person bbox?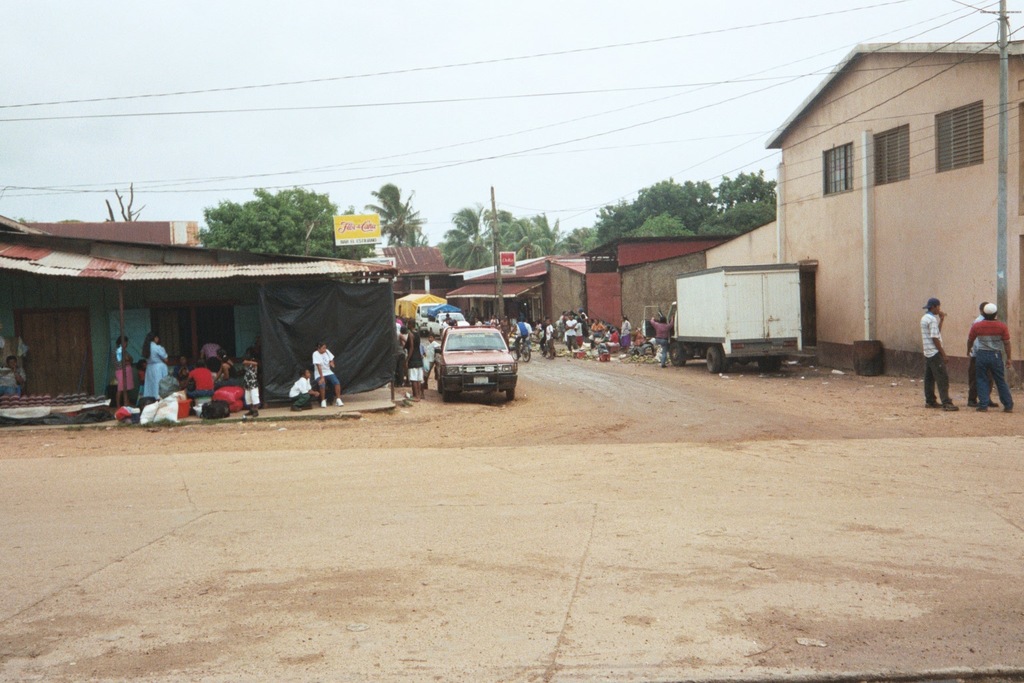
crop(512, 318, 533, 358)
